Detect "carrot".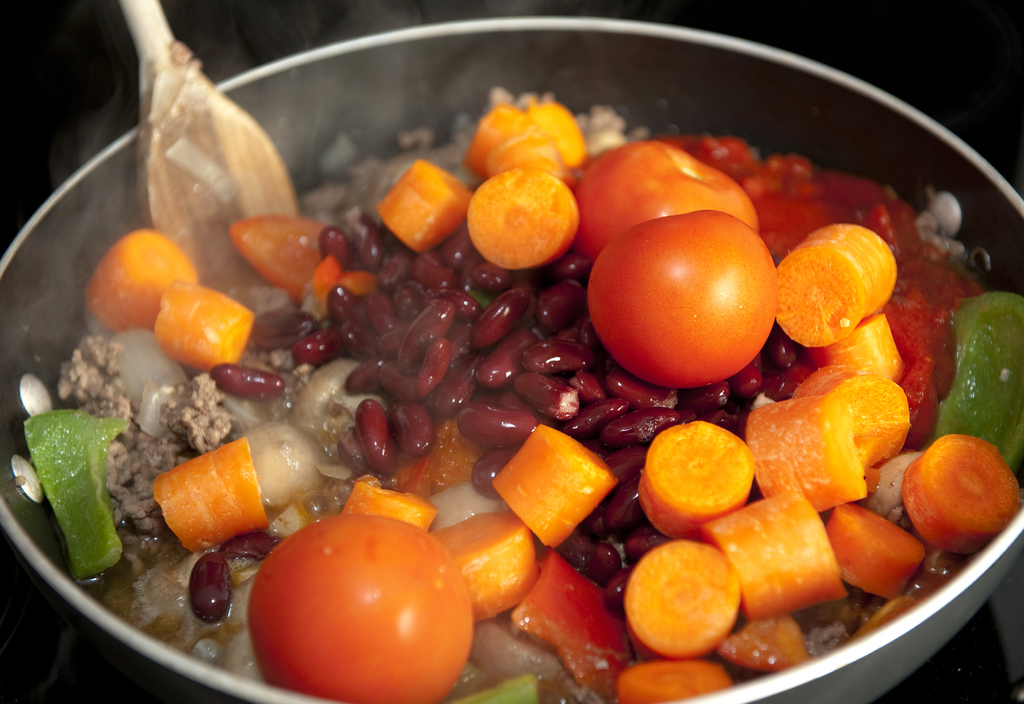
Detected at {"left": 455, "top": 94, "right": 561, "bottom": 174}.
